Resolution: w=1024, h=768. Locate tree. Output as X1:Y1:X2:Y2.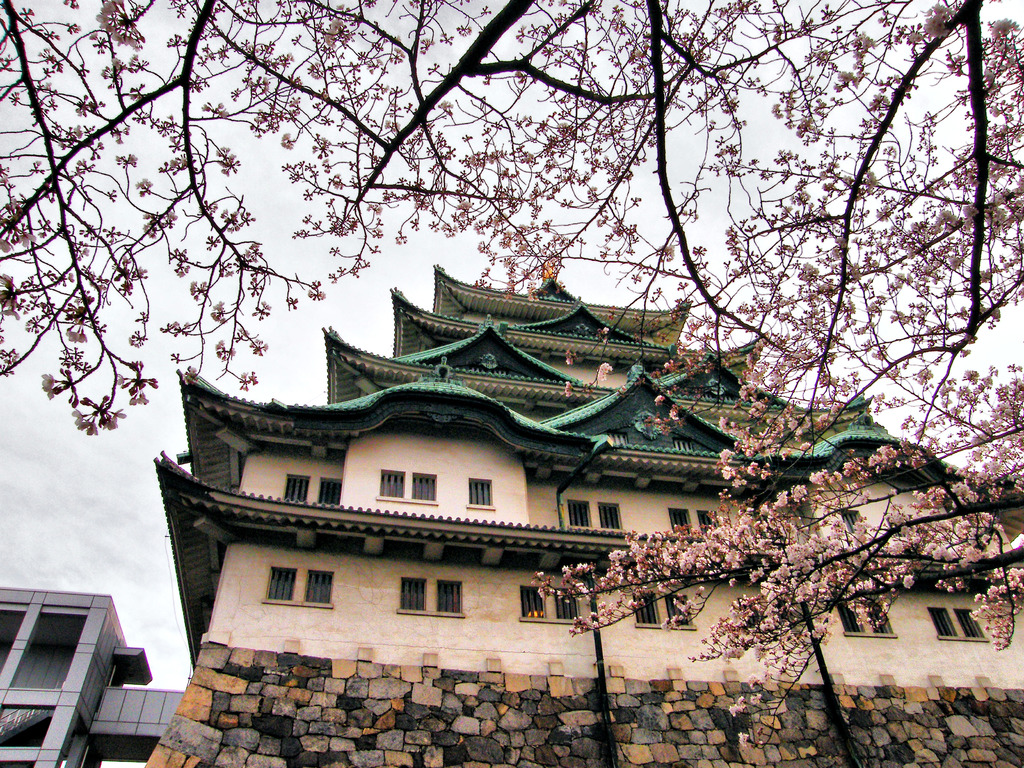
0:0:1023:751.
